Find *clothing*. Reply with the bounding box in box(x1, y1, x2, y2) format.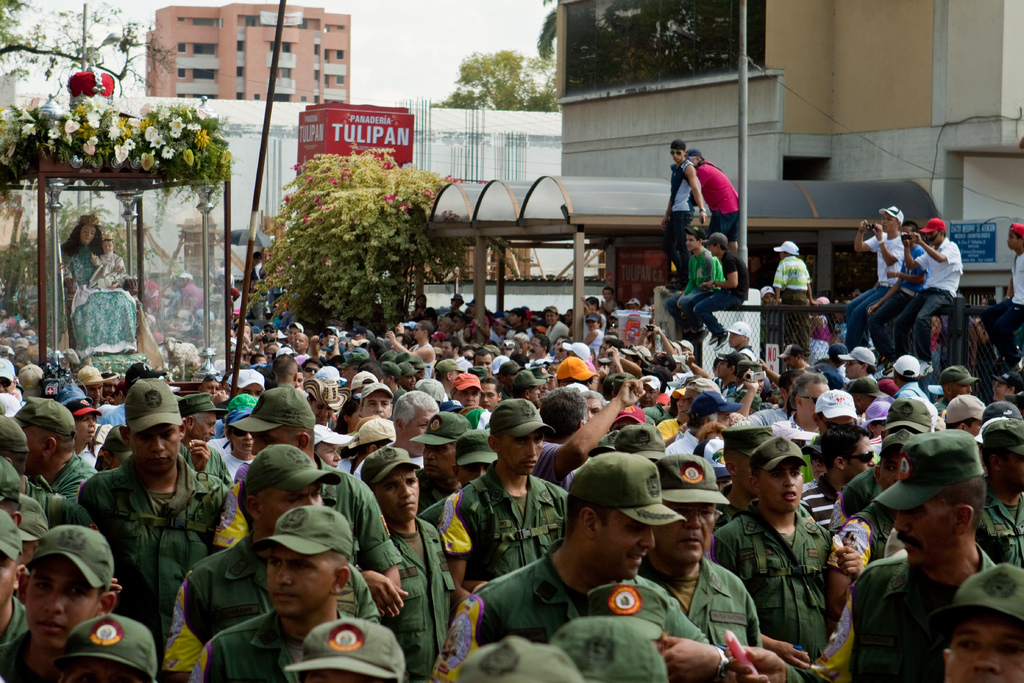
box(339, 457, 353, 477).
